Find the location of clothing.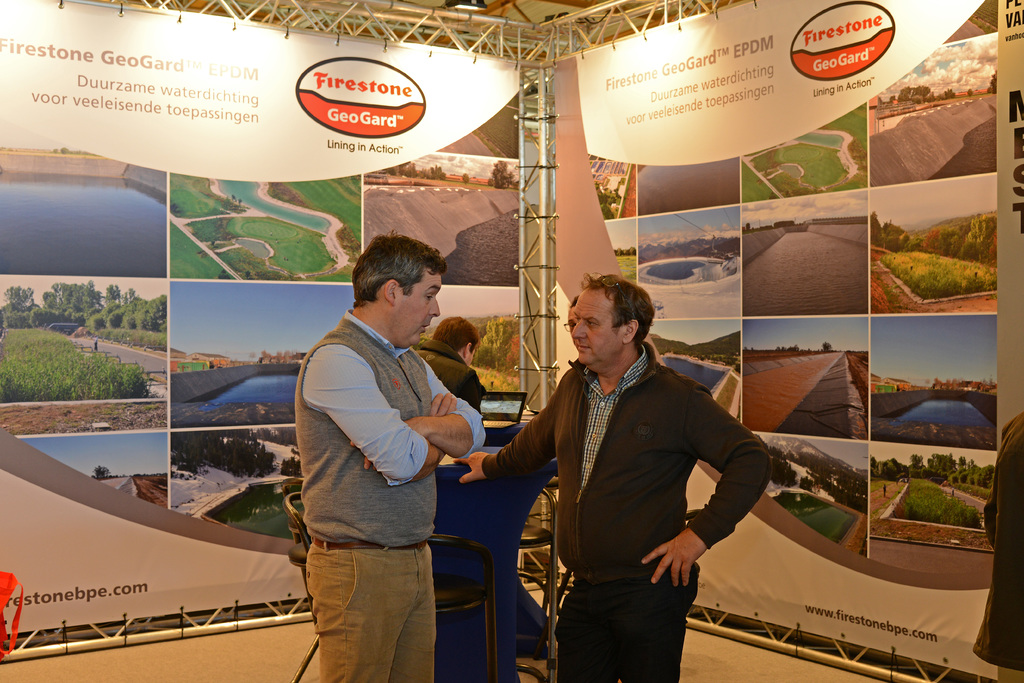
Location: BBox(289, 311, 488, 682).
